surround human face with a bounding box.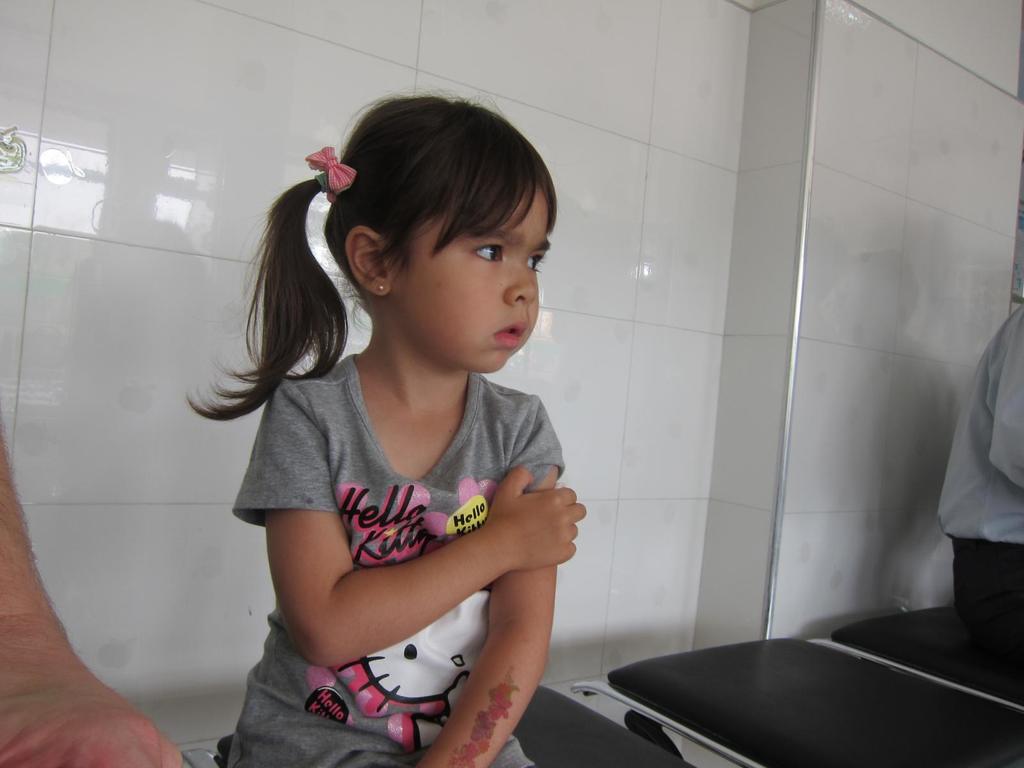
rect(392, 180, 552, 372).
